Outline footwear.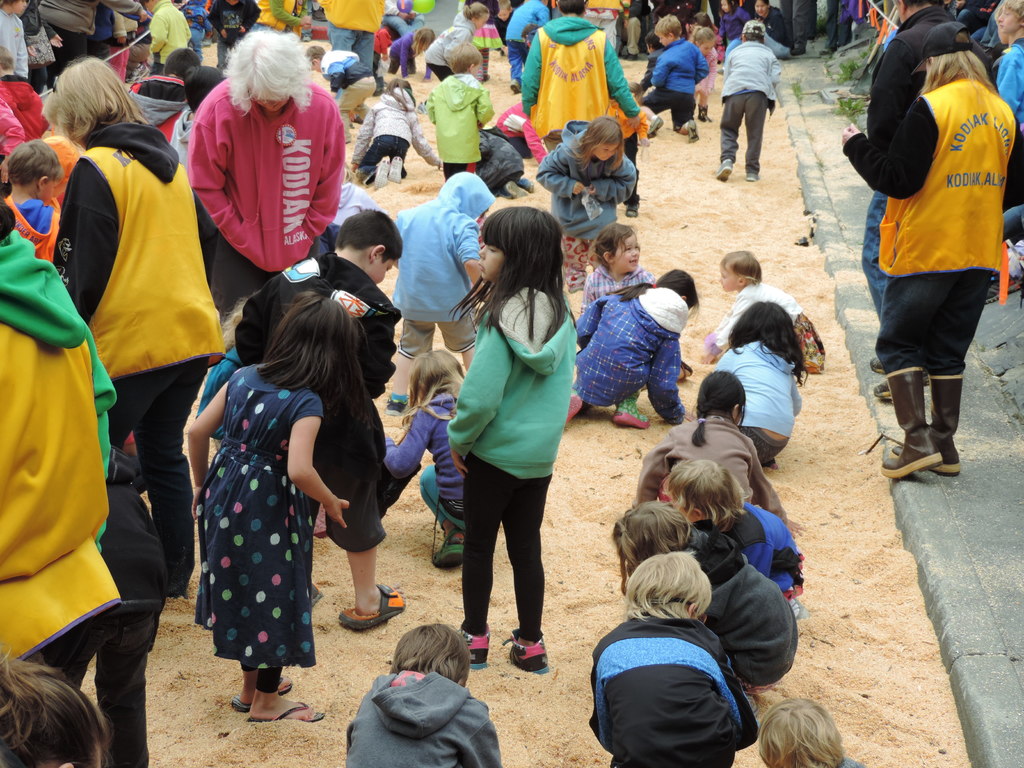
Outline: x1=454 y1=630 x2=495 y2=673.
